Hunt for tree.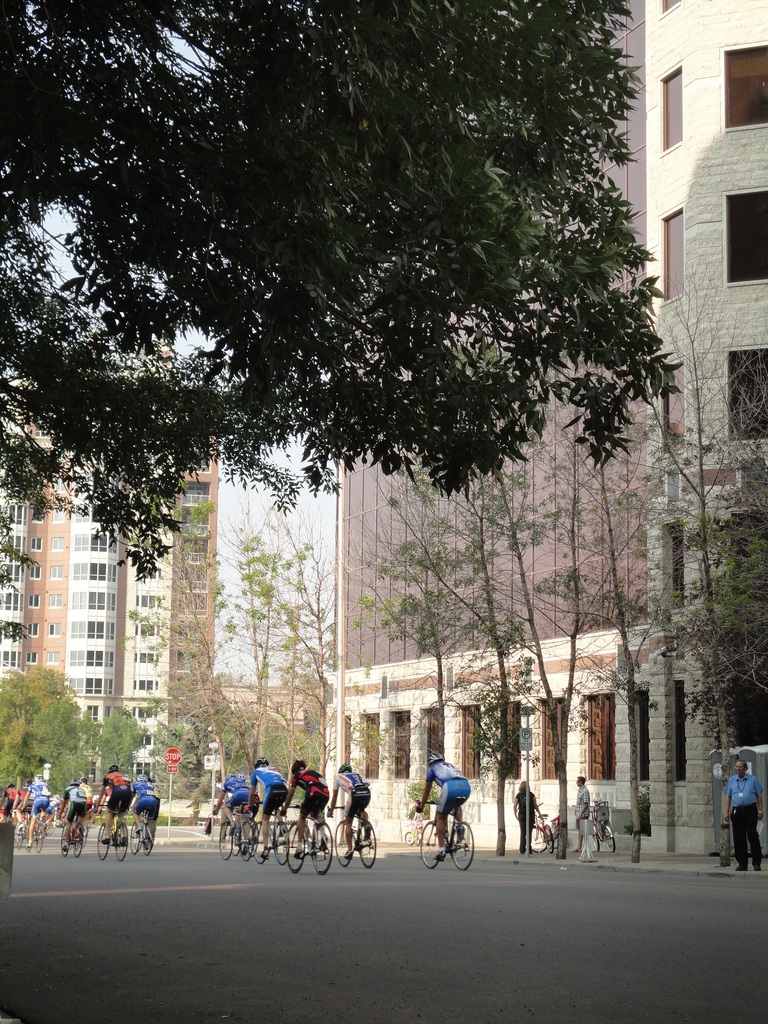
Hunted down at <region>3, 664, 72, 772</region>.
